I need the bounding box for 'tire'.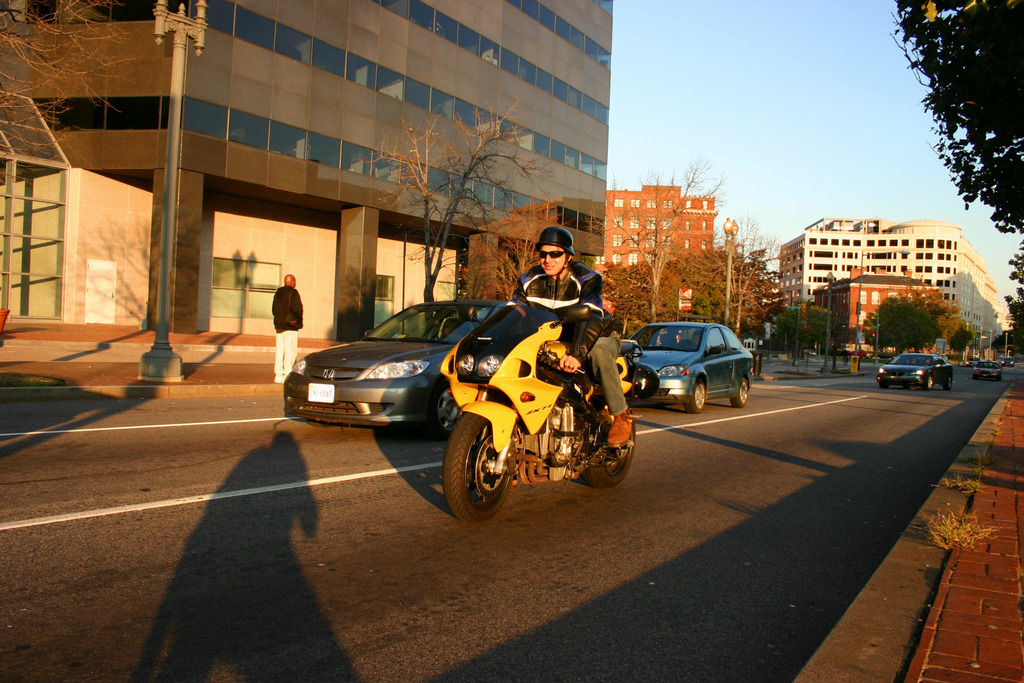
Here it is: (x1=943, y1=374, x2=955, y2=392).
